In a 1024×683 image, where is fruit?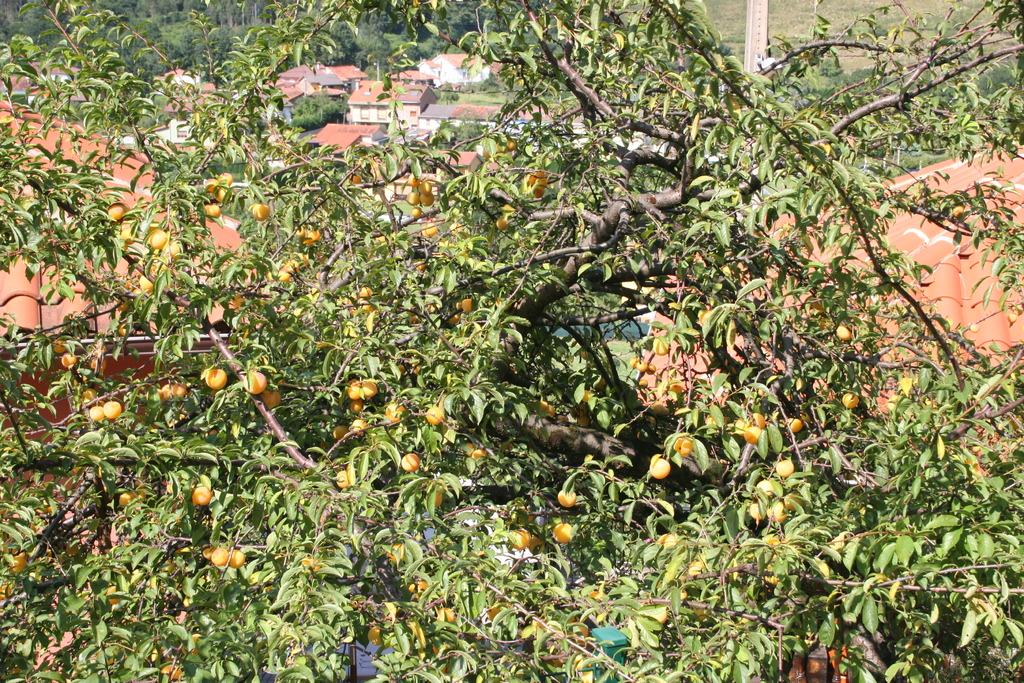
[516, 623, 537, 650].
